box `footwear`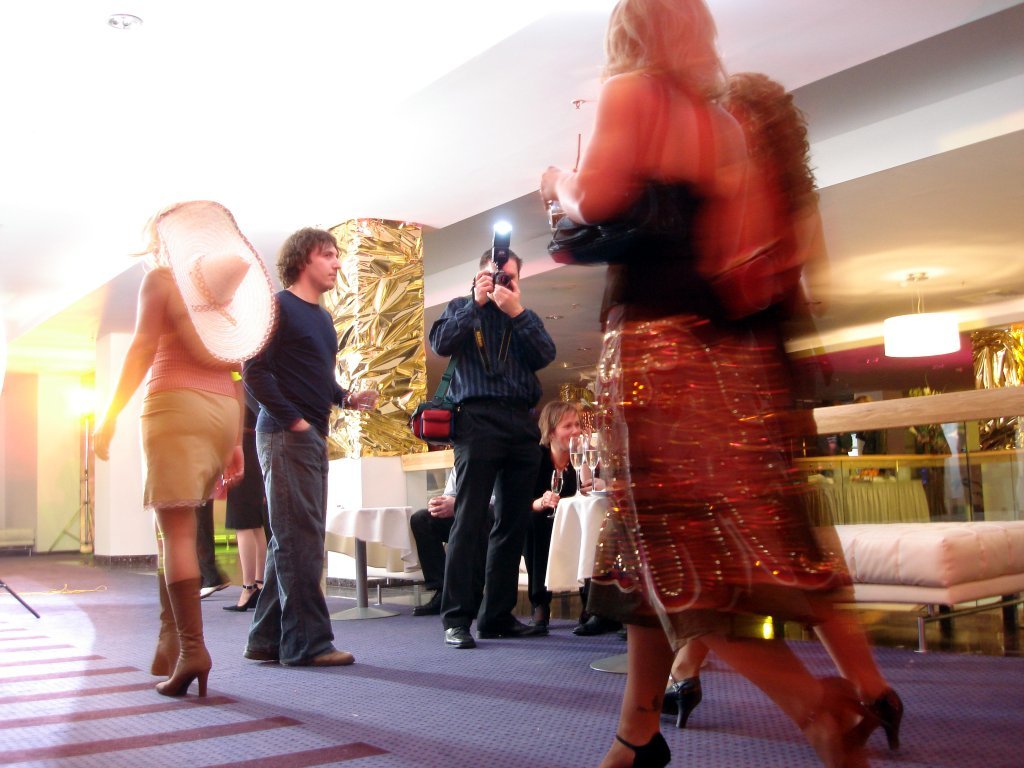
BBox(128, 560, 208, 718)
